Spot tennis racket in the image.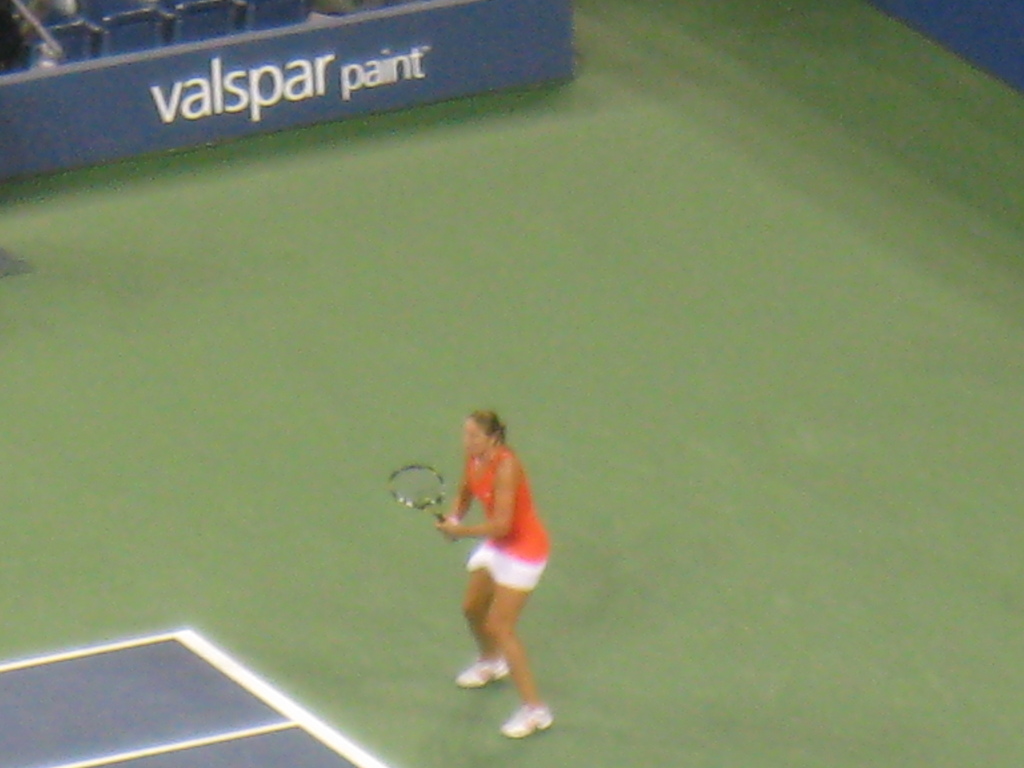
tennis racket found at (388,462,461,543).
